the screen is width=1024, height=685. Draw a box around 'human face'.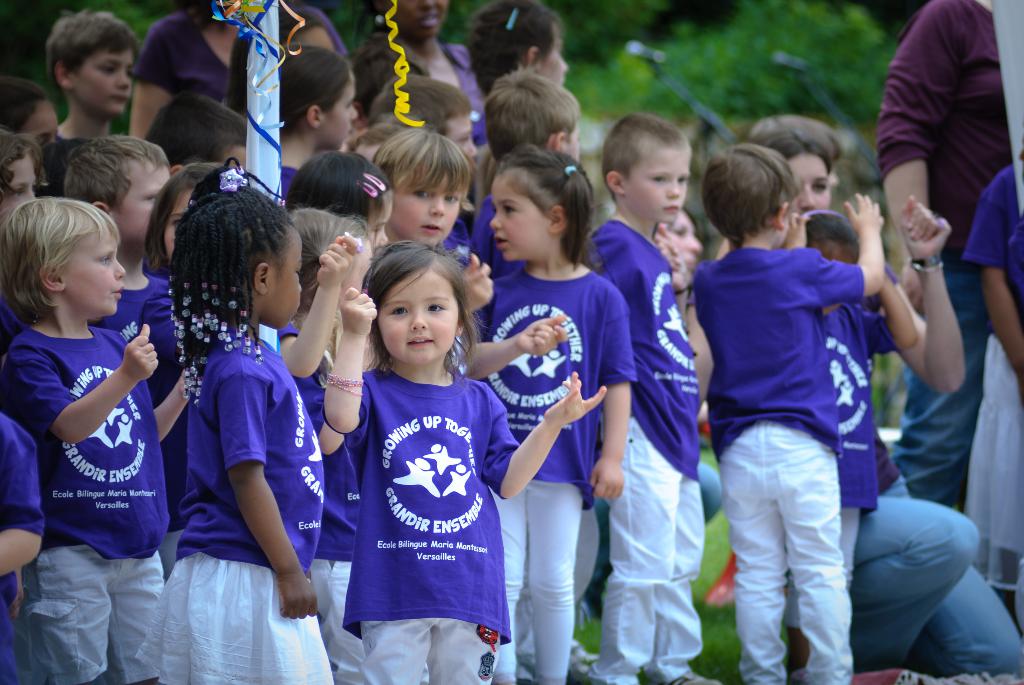
(left=319, top=75, right=358, bottom=148).
